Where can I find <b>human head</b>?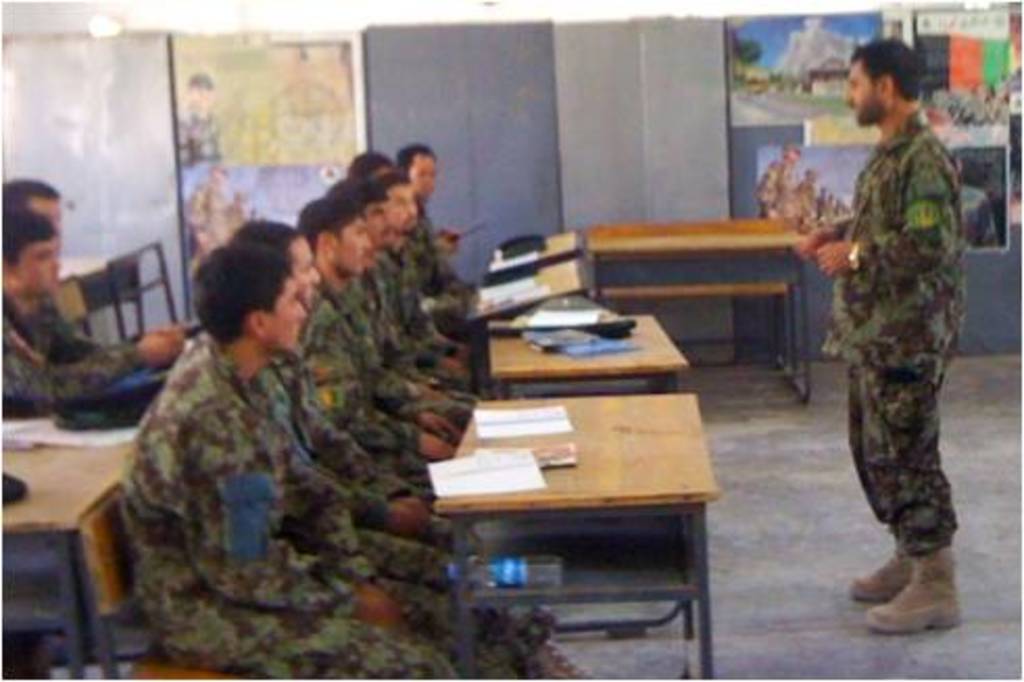
You can find it at 327/177/388/246.
